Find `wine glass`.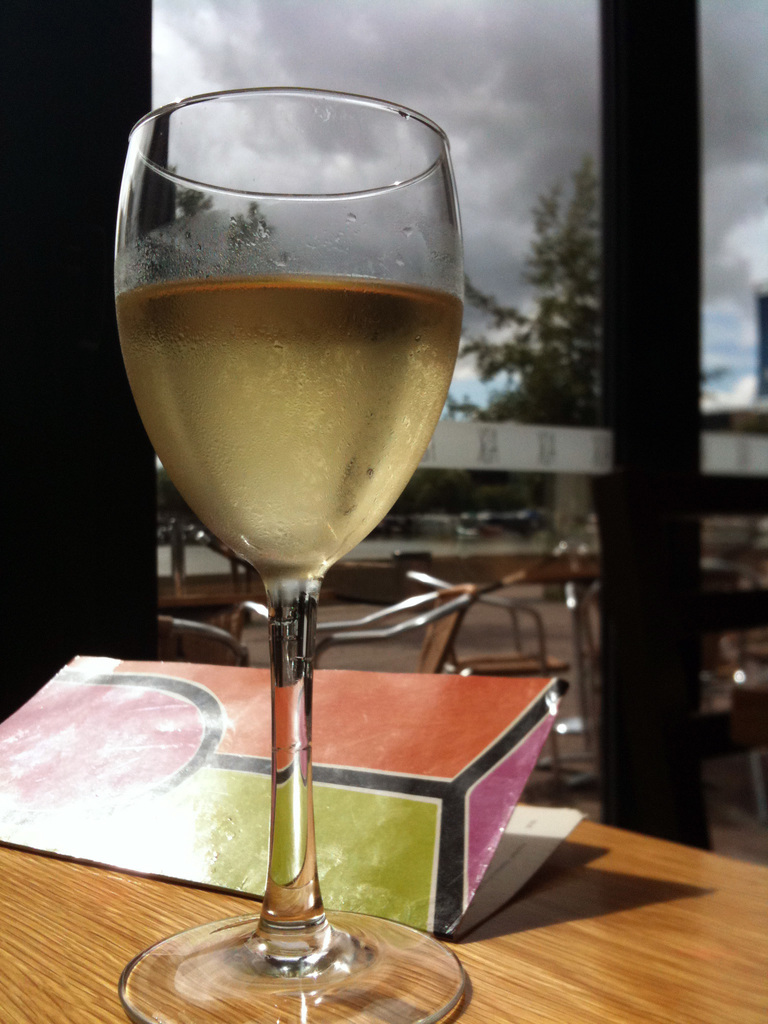
rect(117, 78, 467, 1023).
